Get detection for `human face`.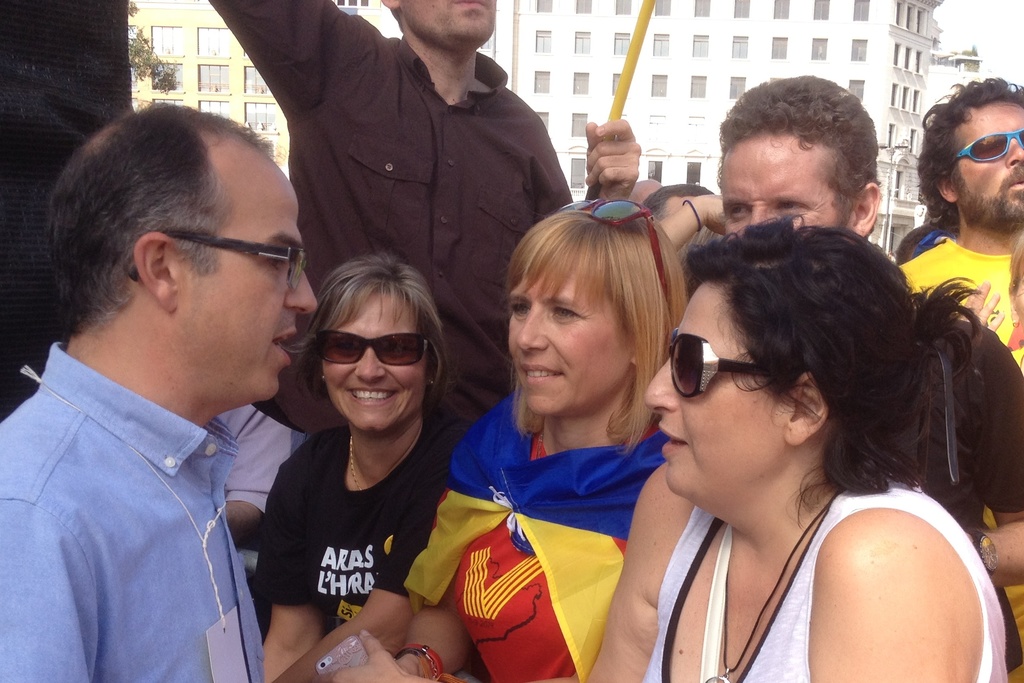
Detection: bbox(184, 179, 319, 399).
